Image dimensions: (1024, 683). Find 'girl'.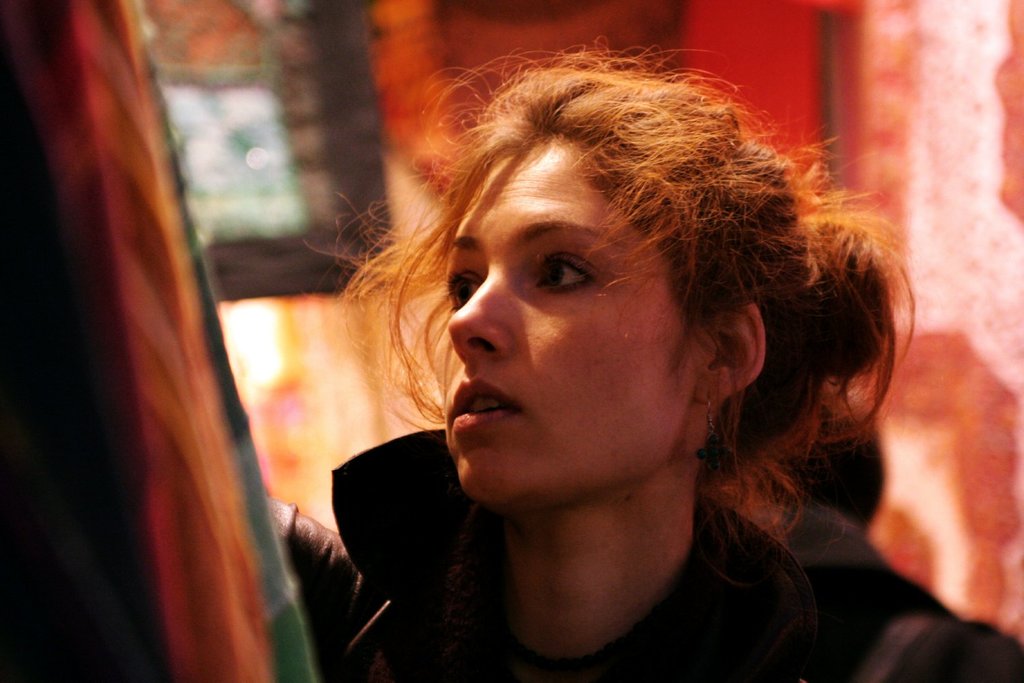
left=262, top=34, right=1023, bottom=682.
